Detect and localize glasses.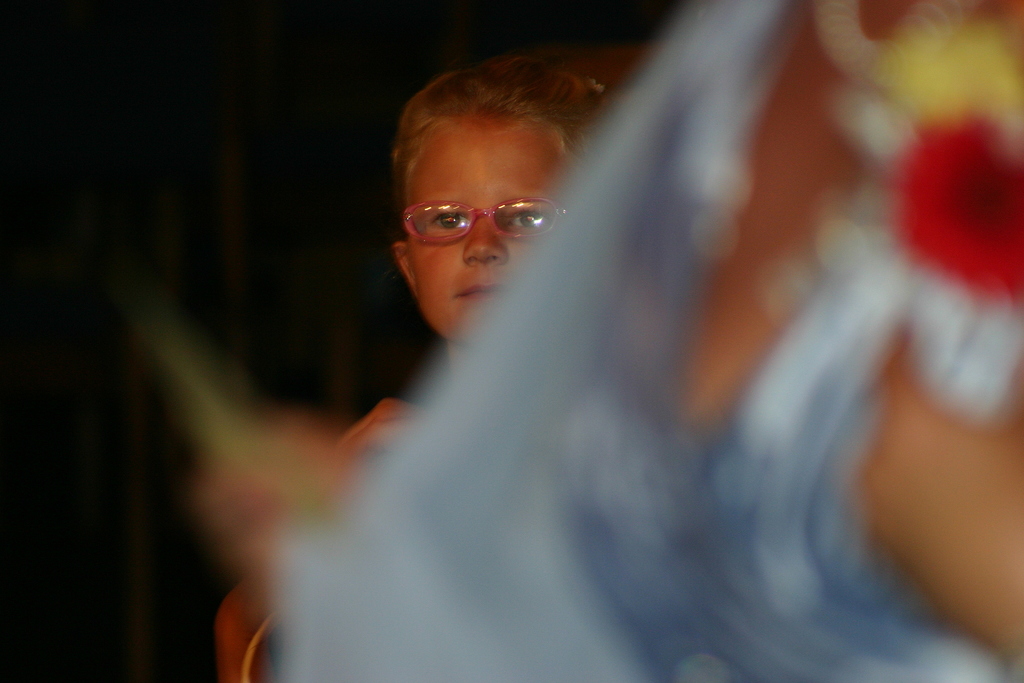
Localized at pyautogui.locateOnScreen(394, 198, 575, 249).
